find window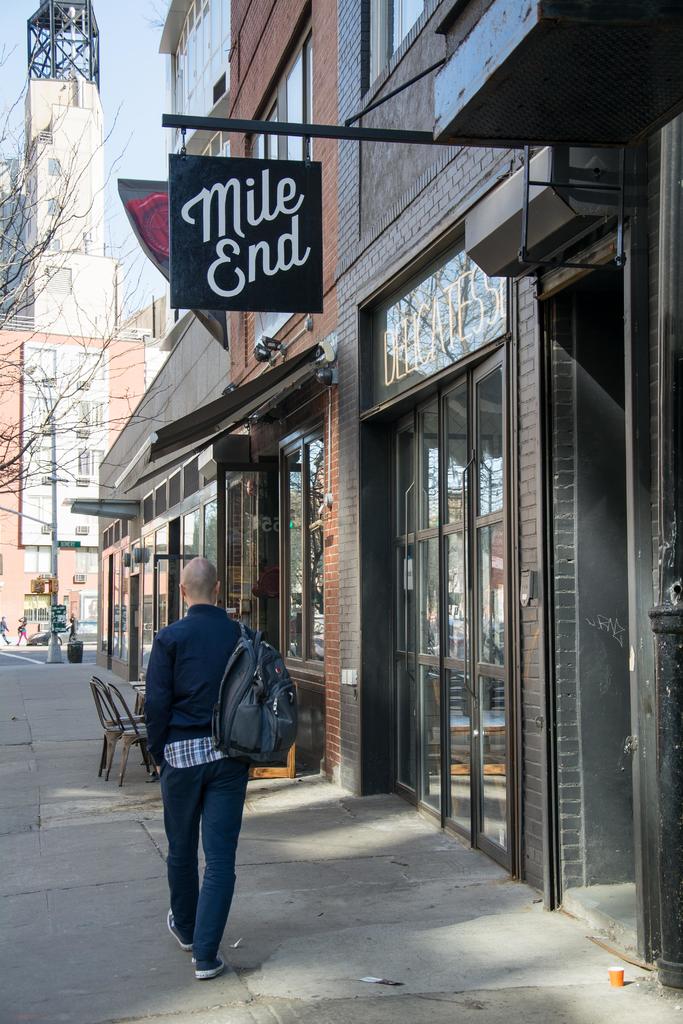
<region>29, 344, 58, 383</region>
